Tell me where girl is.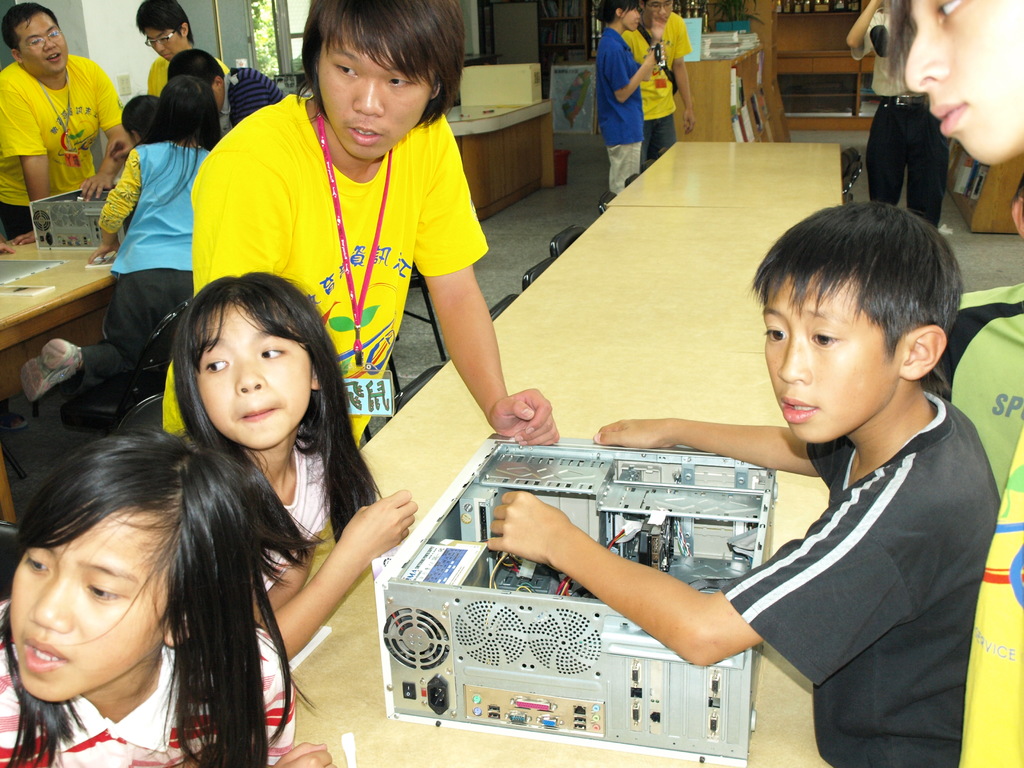
girl is at 0 419 342 767.
